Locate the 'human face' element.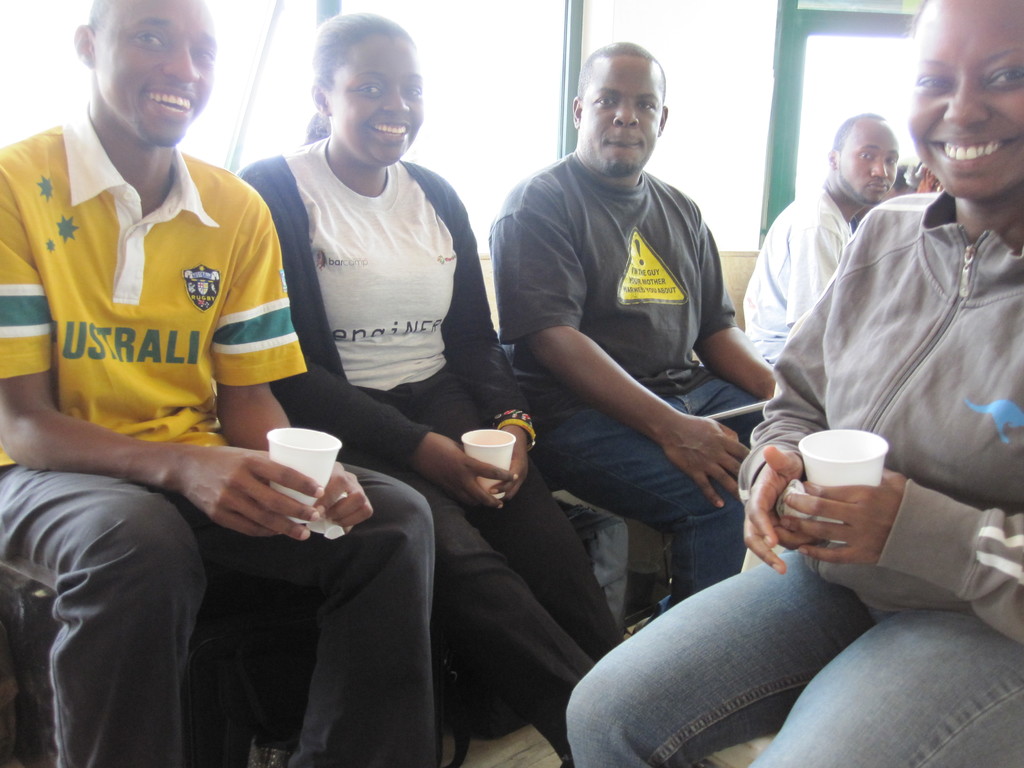
Element bbox: (left=904, top=2, right=1018, bottom=200).
